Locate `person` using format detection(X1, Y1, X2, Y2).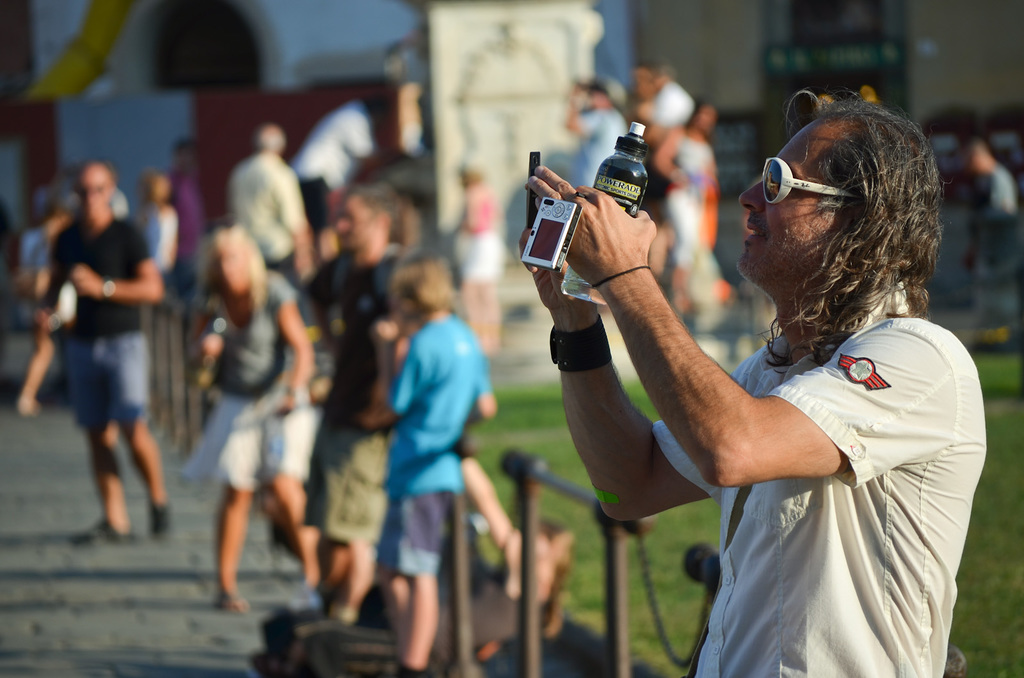
detection(227, 118, 318, 285).
